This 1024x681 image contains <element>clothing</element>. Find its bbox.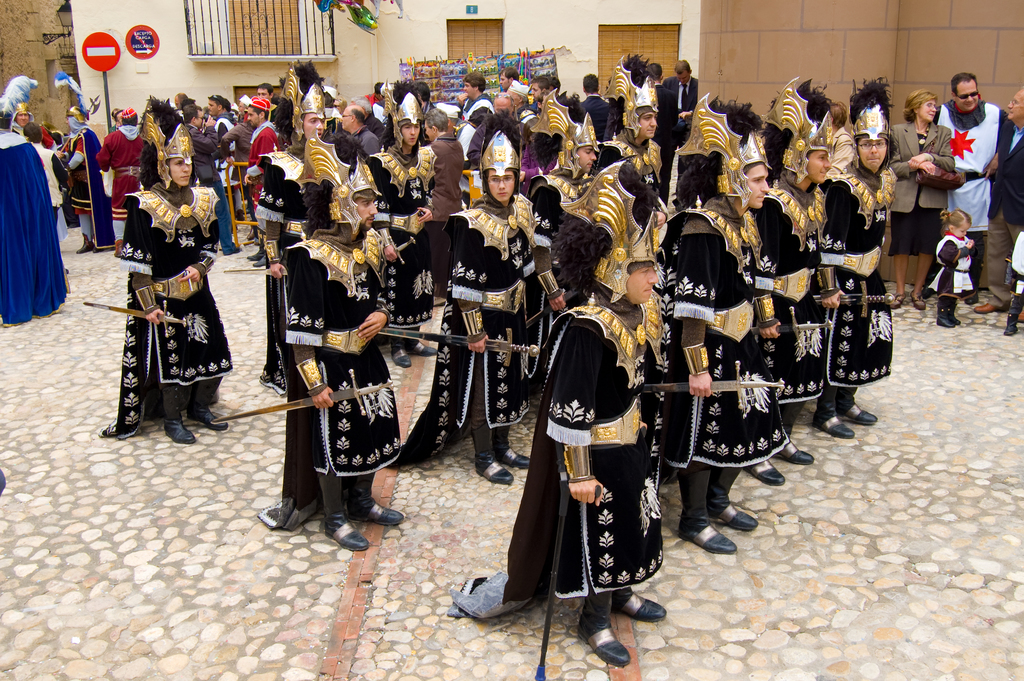
region(230, 111, 272, 217).
